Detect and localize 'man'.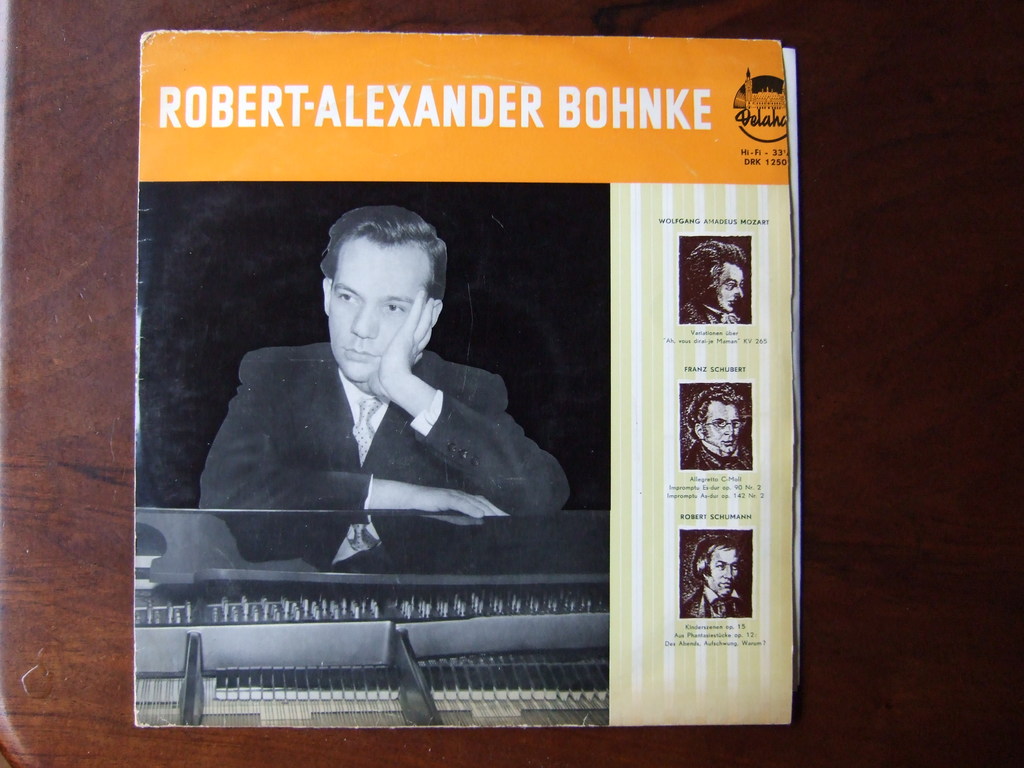
Localized at BBox(196, 204, 572, 573).
